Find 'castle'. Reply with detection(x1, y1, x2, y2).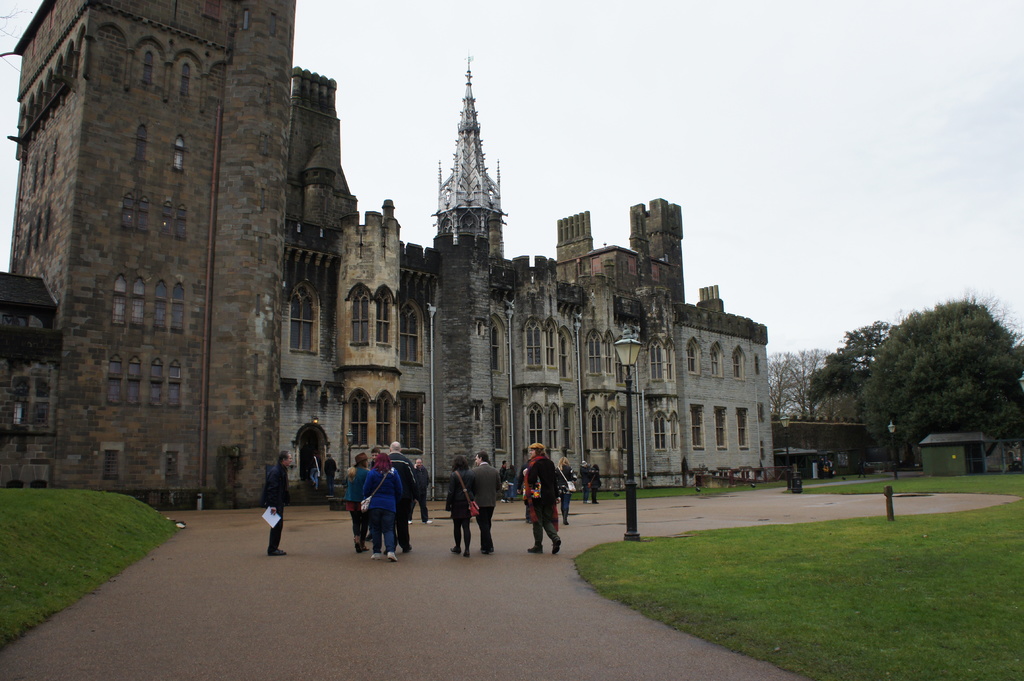
detection(56, 29, 788, 524).
